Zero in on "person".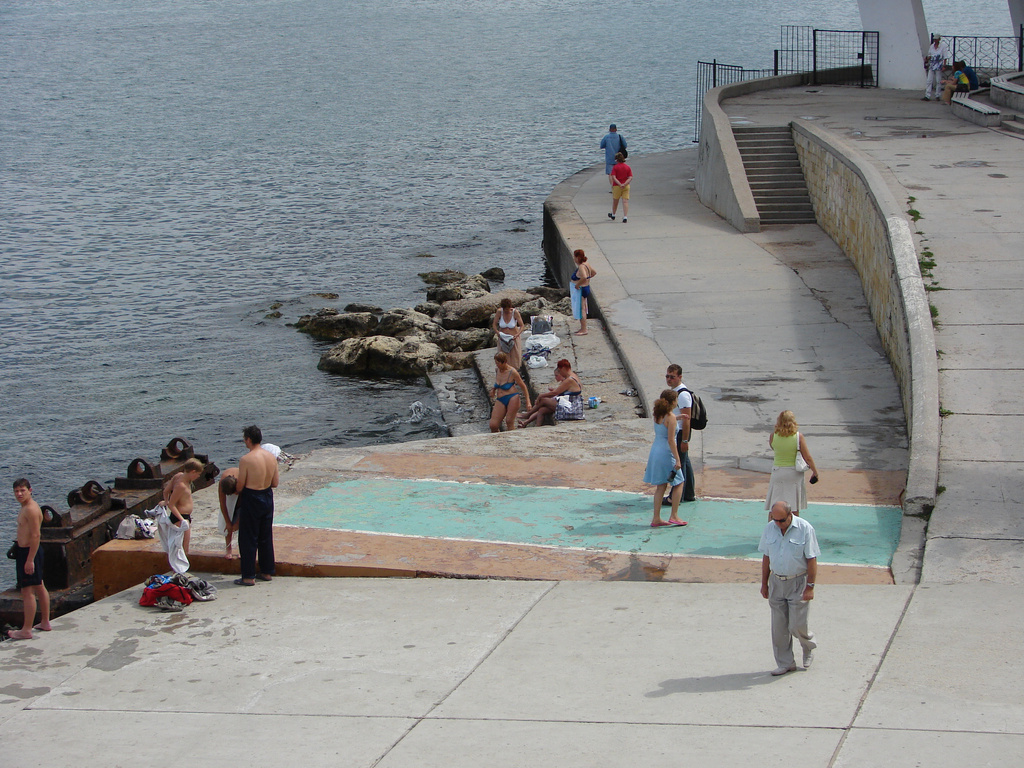
Zeroed in: [8,477,54,641].
